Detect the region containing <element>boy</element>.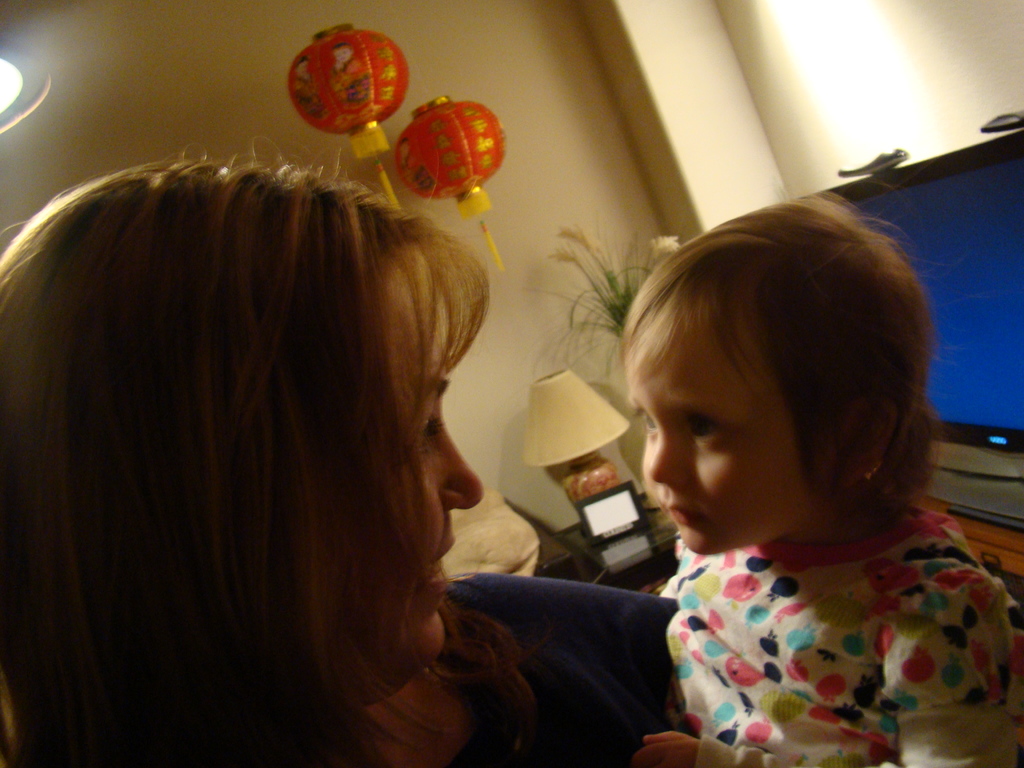
locate(632, 210, 990, 767).
